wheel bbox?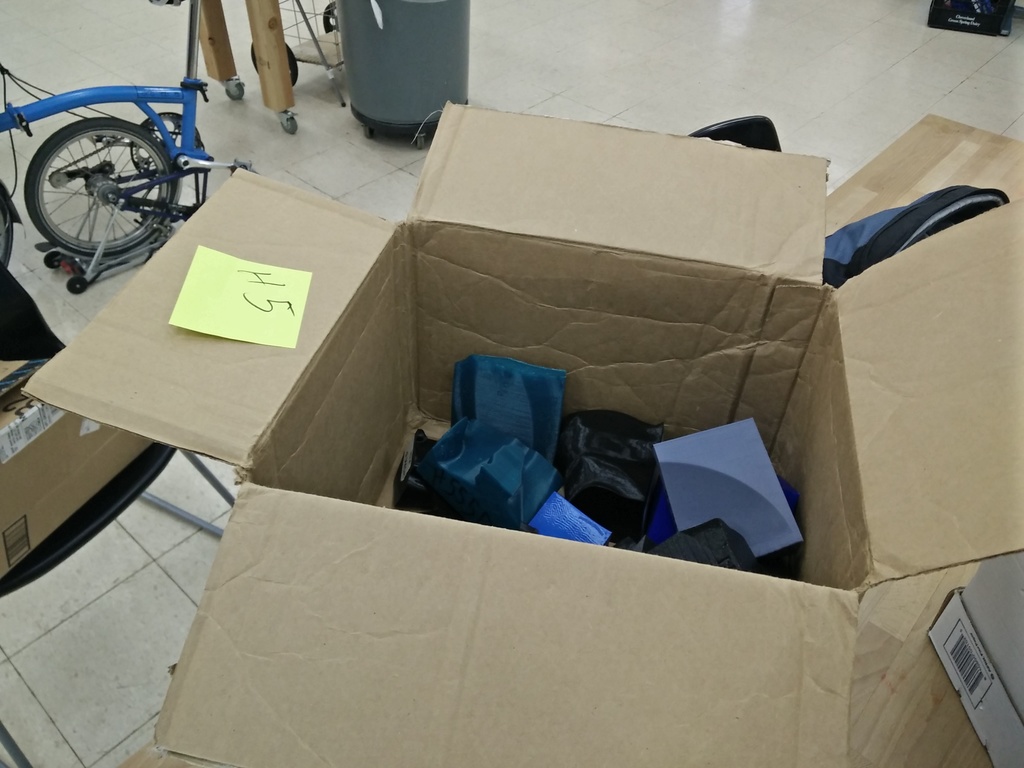
pyautogui.locateOnScreen(12, 97, 188, 259)
